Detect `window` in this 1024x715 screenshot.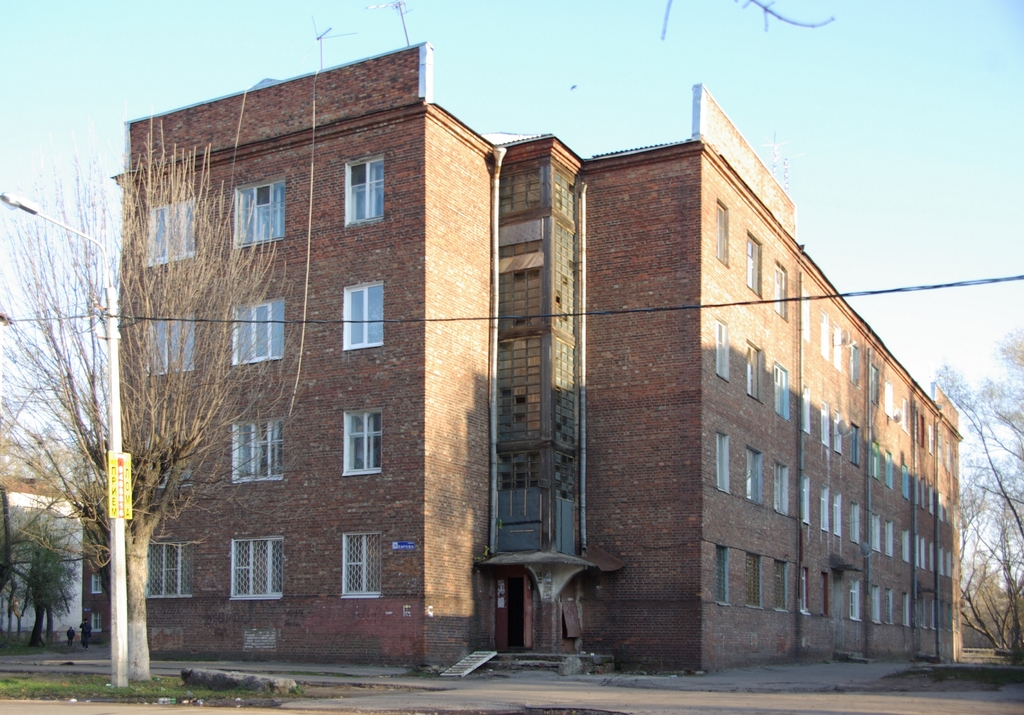
Detection: {"x1": 714, "y1": 542, "x2": 729, "y2": 607}.
